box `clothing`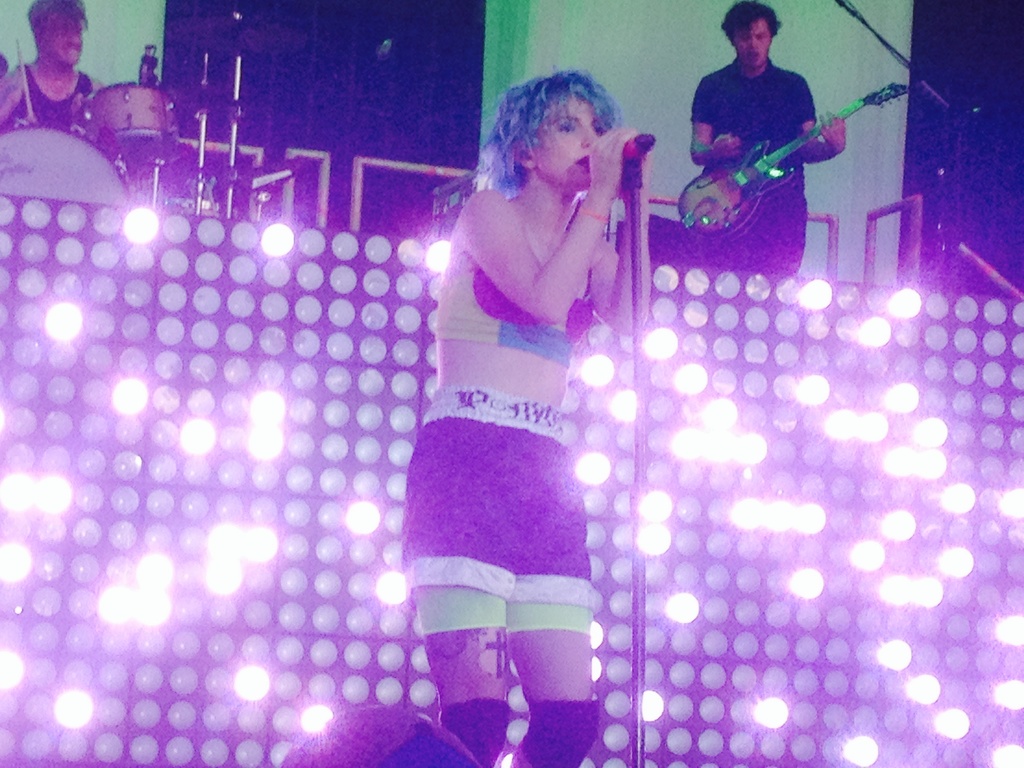
bbox(400, 383, 595, 640)
